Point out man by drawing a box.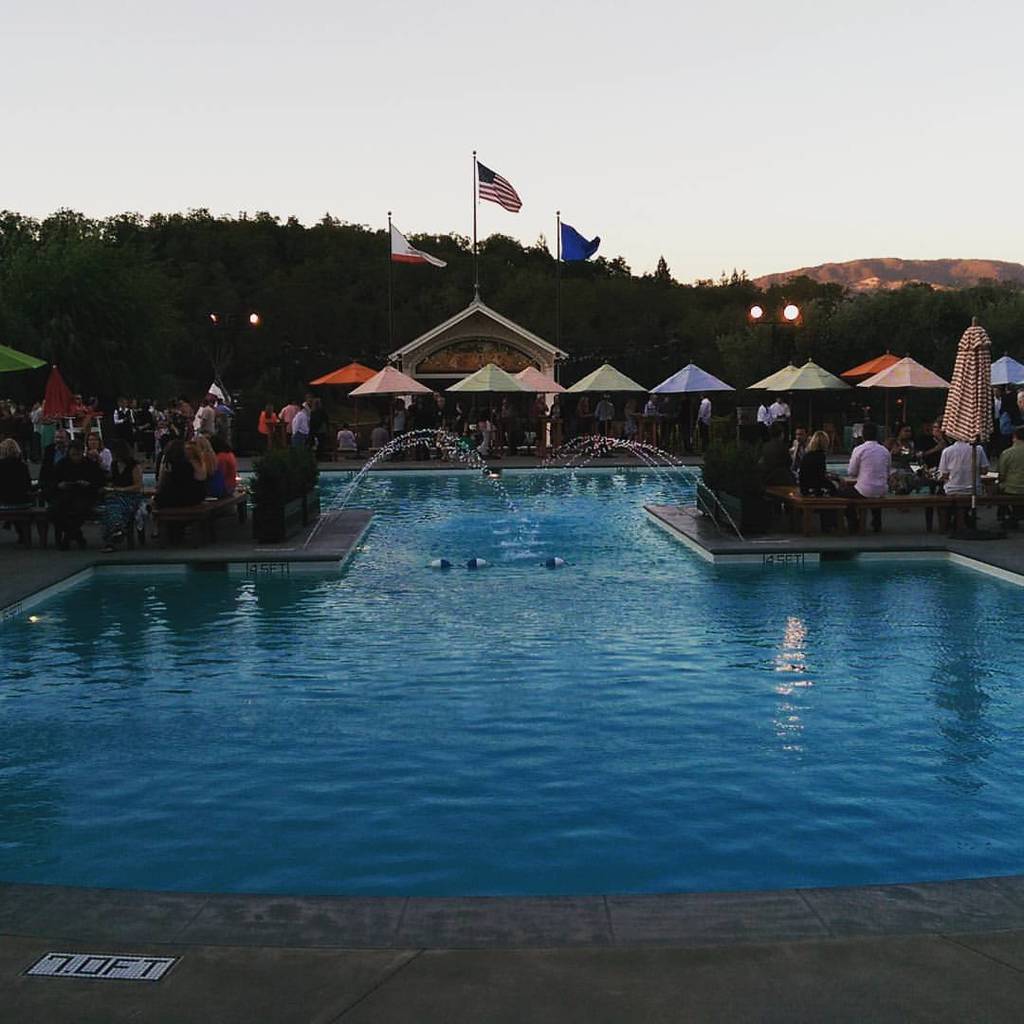
[371,420,385,452].
